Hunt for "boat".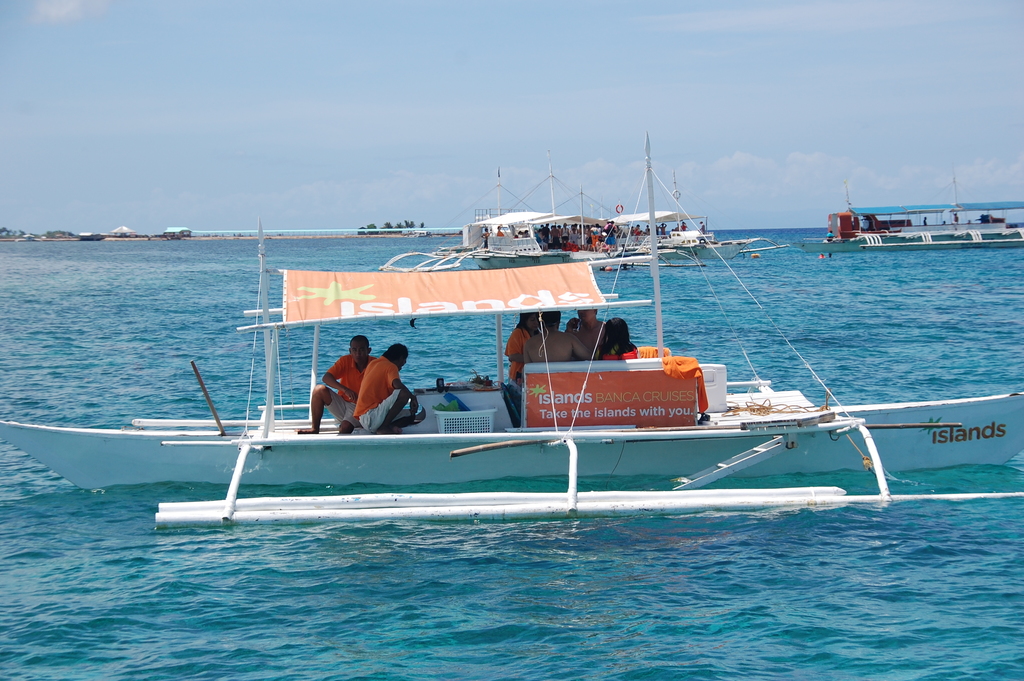
Hunted down at rect(407, 229, 437, 241).
